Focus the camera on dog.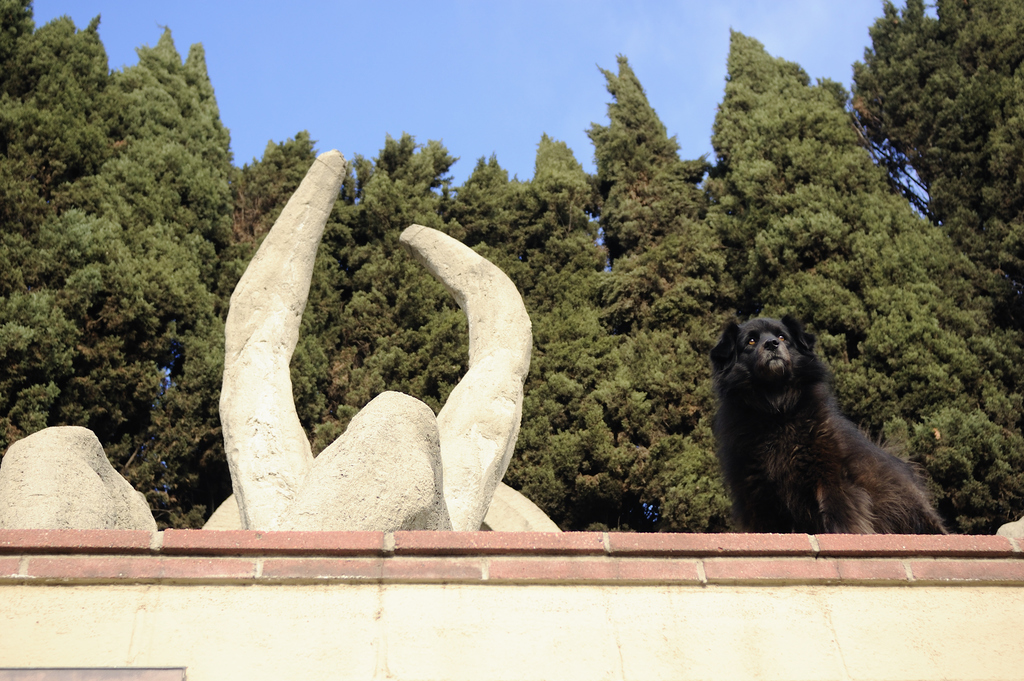
Focus region: bbox=(716, 318, 945, 528).
